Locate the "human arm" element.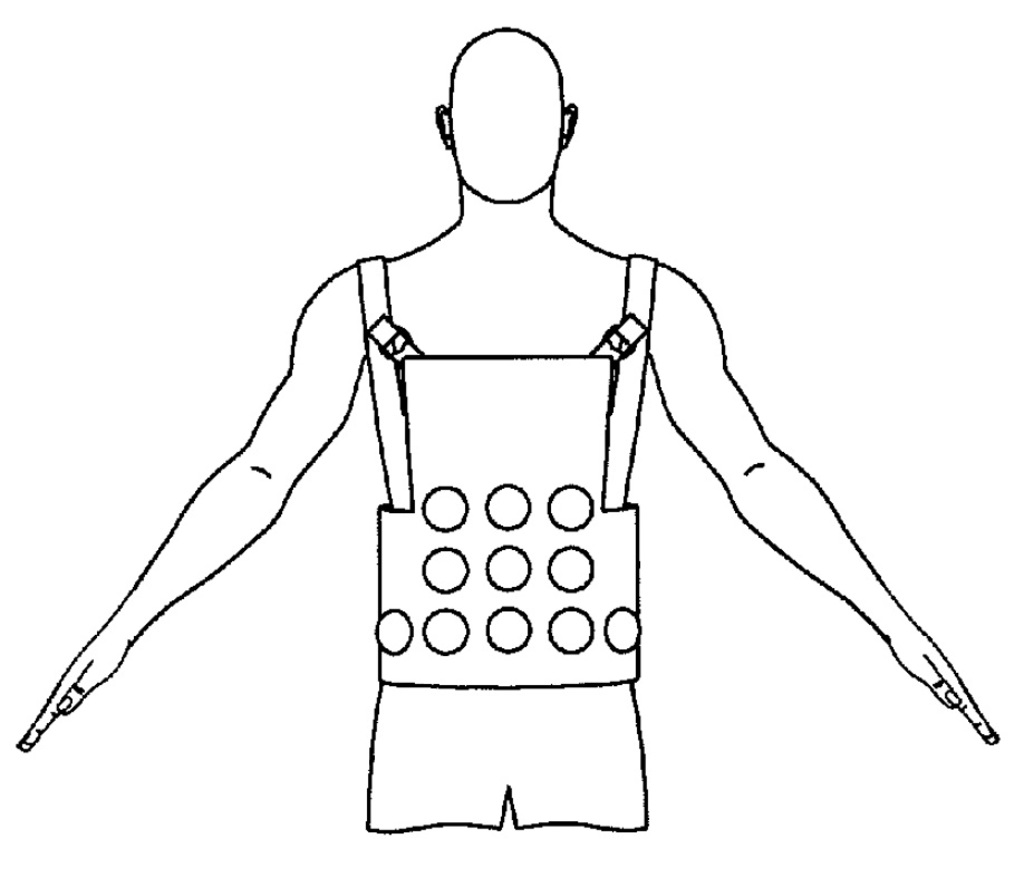
Element bbox: <bbox>13, 261, 368, 753</bbox>.
